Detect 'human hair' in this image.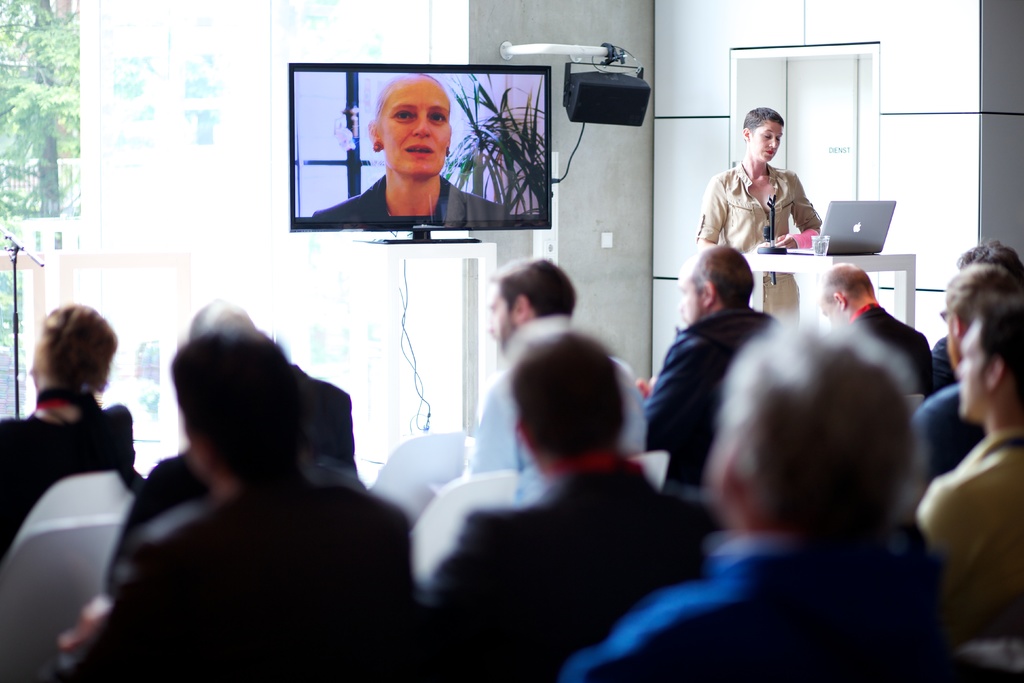
Detection: detection(955, 237, 1023, 281).
